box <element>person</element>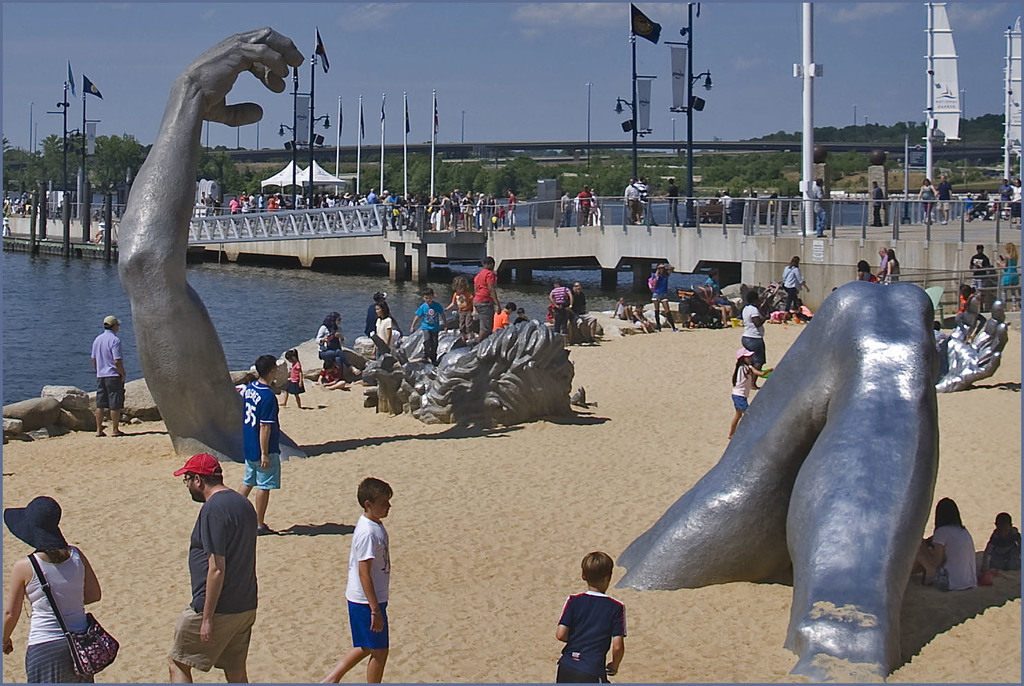
detection(204, 191, 220, 219)
